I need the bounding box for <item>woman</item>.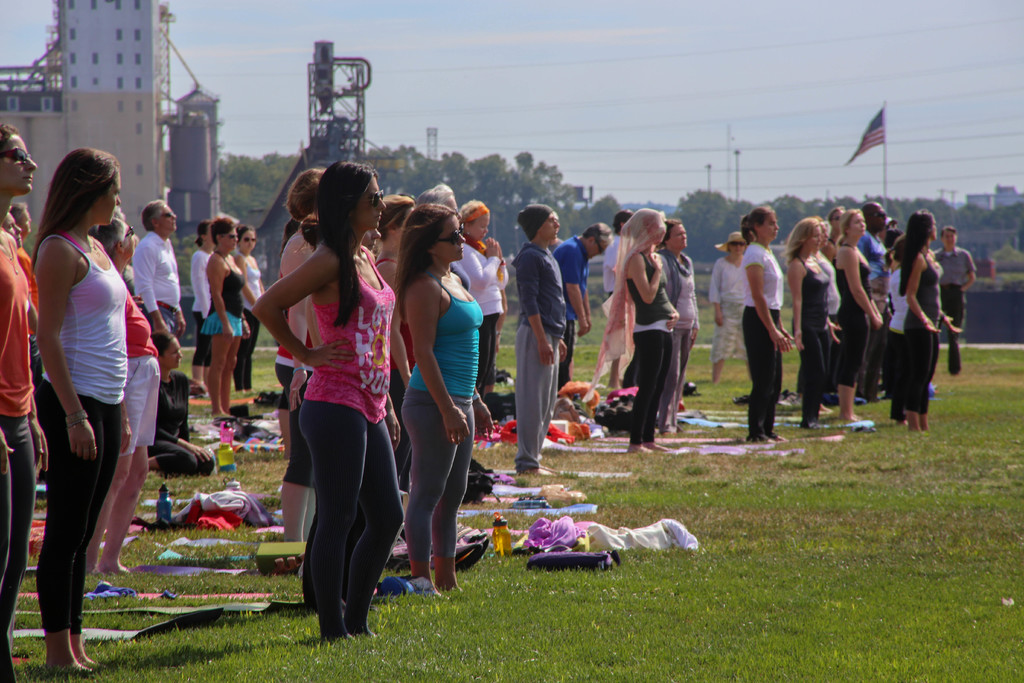
Here it is: detection(147, 322, 214, 473).
